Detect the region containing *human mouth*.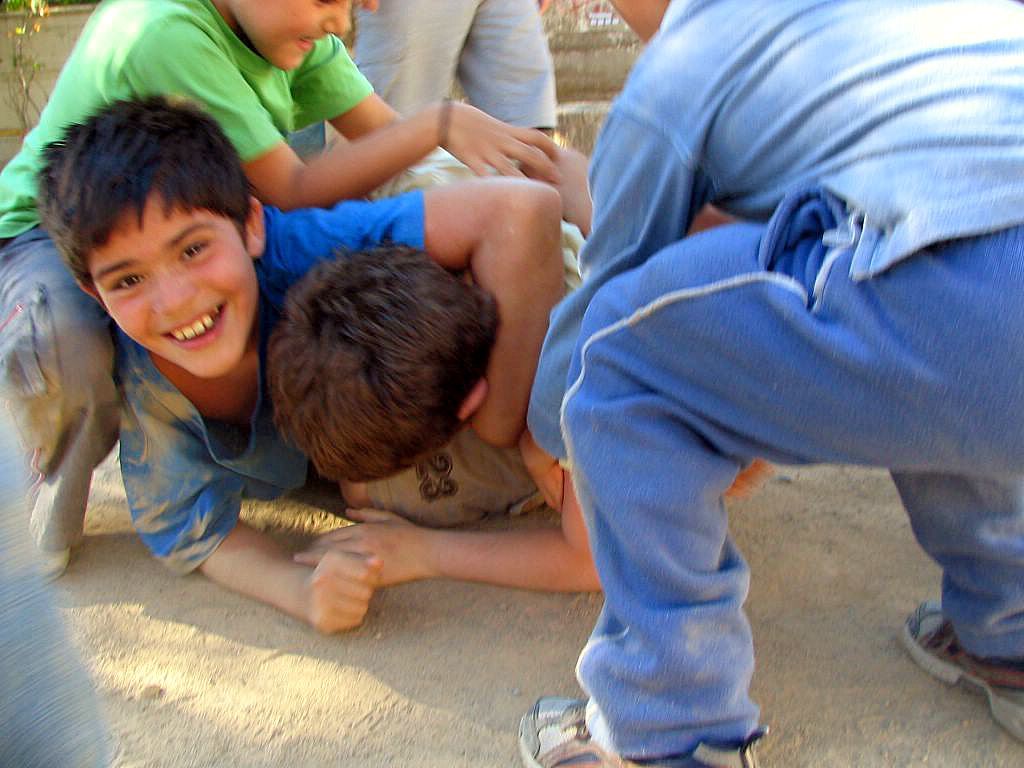
select_region(161, 301, 220, 344).
